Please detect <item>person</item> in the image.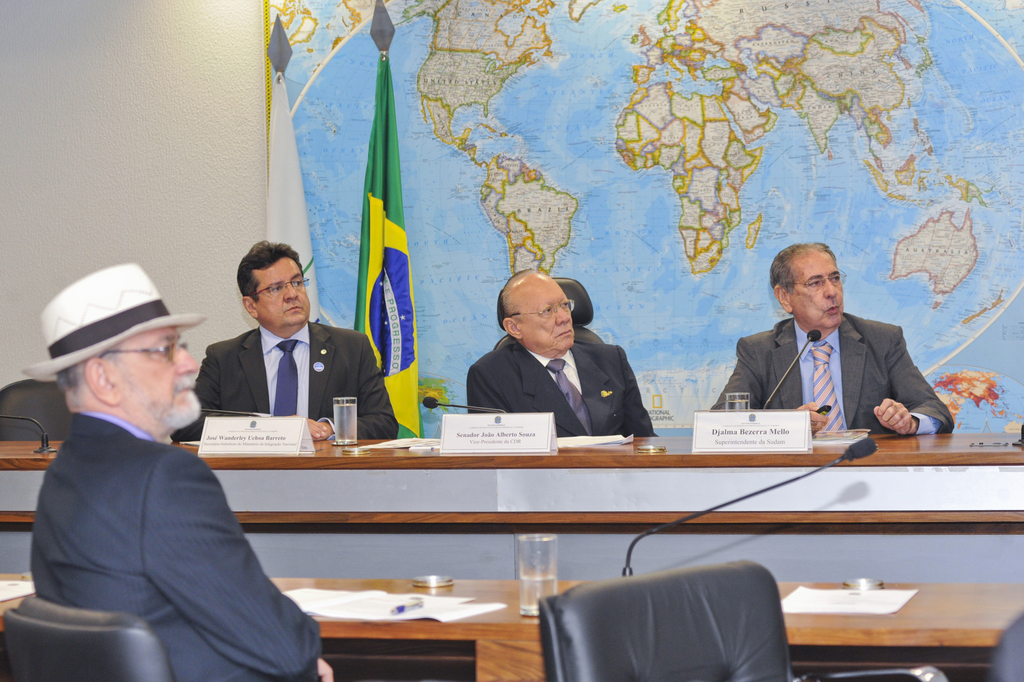
<bbox>175, 237, 397, 449</bbox>.
